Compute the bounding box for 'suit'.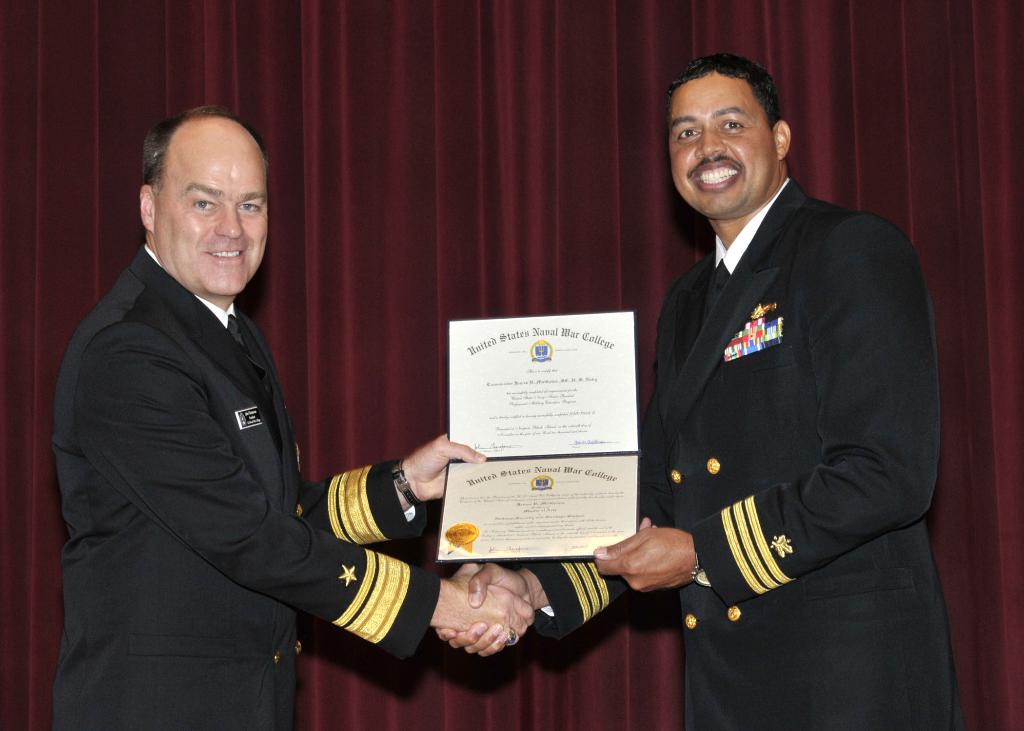
(x1=51, y1=249, x2=438, y2=730).
